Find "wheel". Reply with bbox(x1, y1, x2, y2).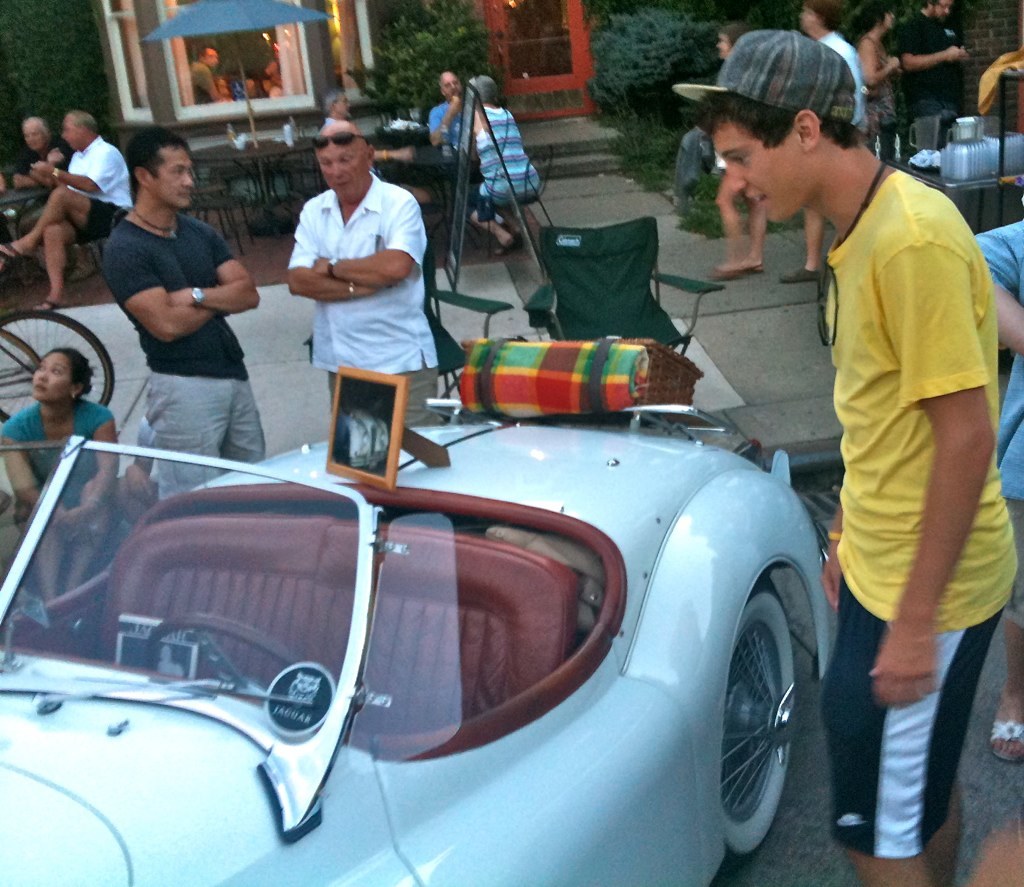
bbox(0, 310, 115, 421).
